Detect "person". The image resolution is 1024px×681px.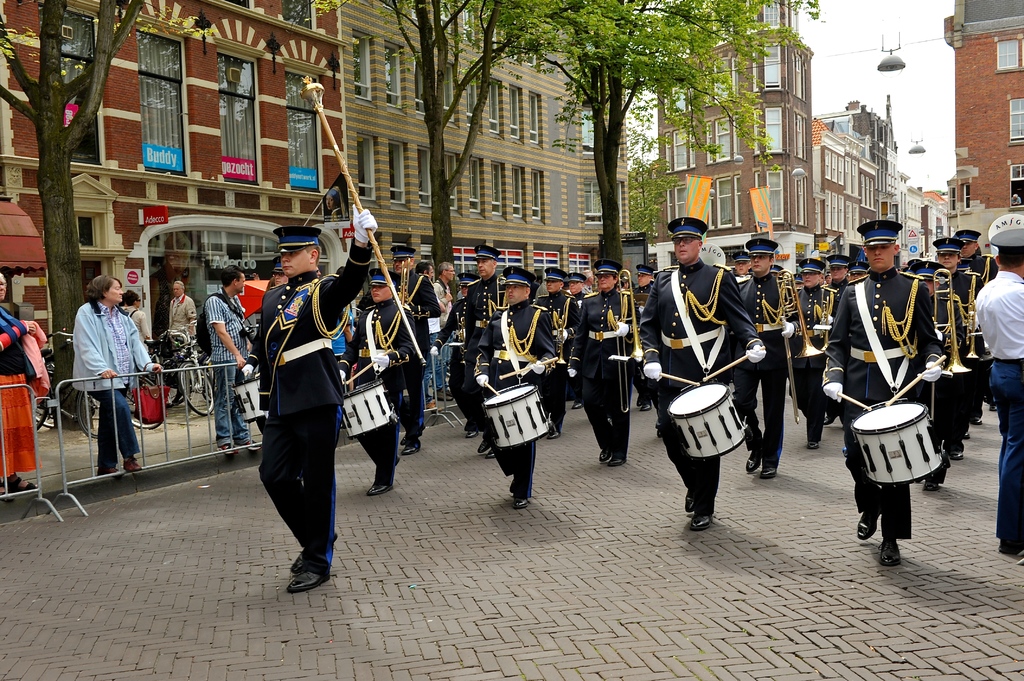
box(200, 265, 257, 453).
